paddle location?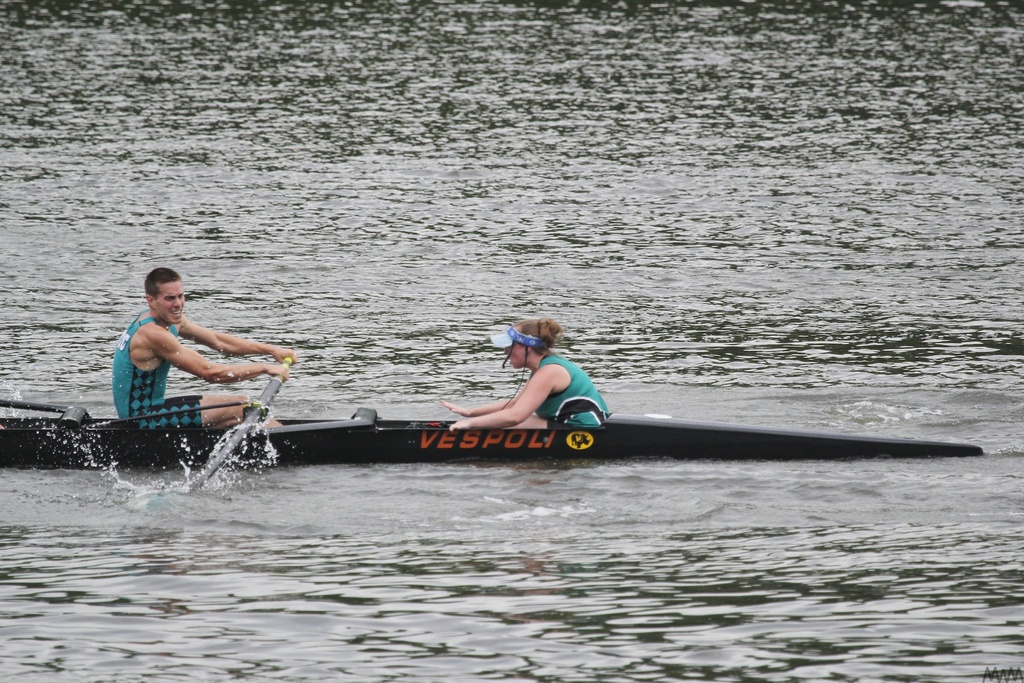
pyautogui.locateOnScreen(186, 356, 294, 489)
